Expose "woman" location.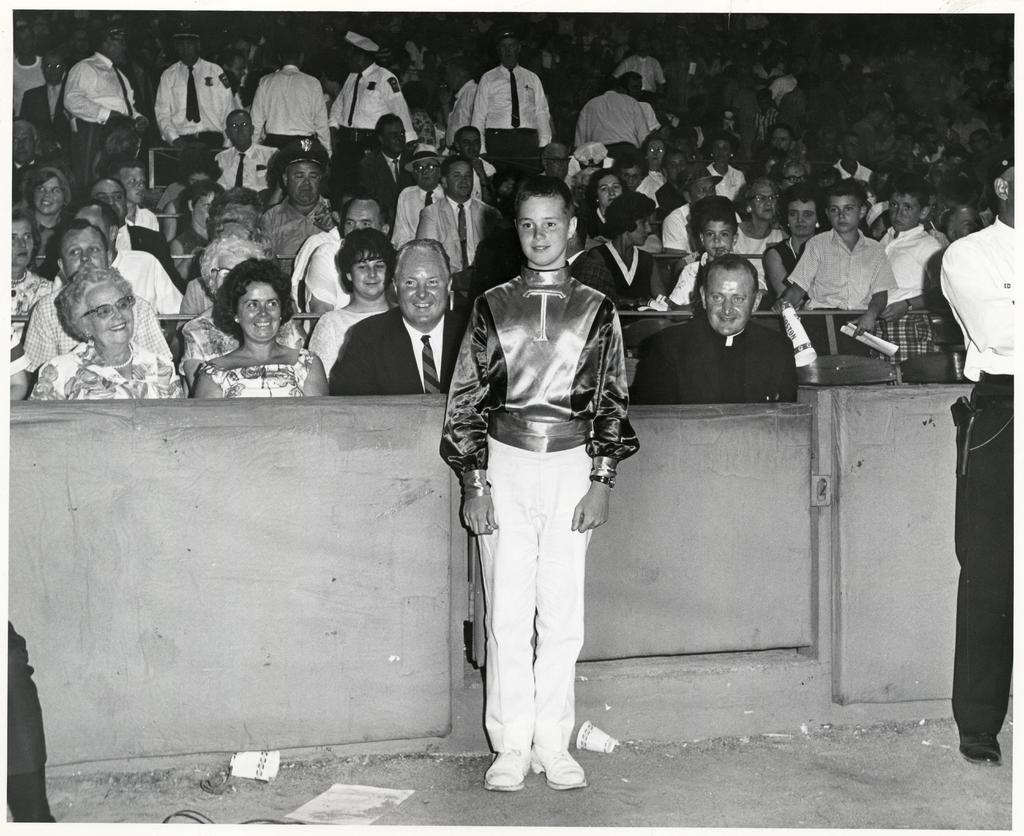
Exposed at bbox(188, 264, 332, 400).
